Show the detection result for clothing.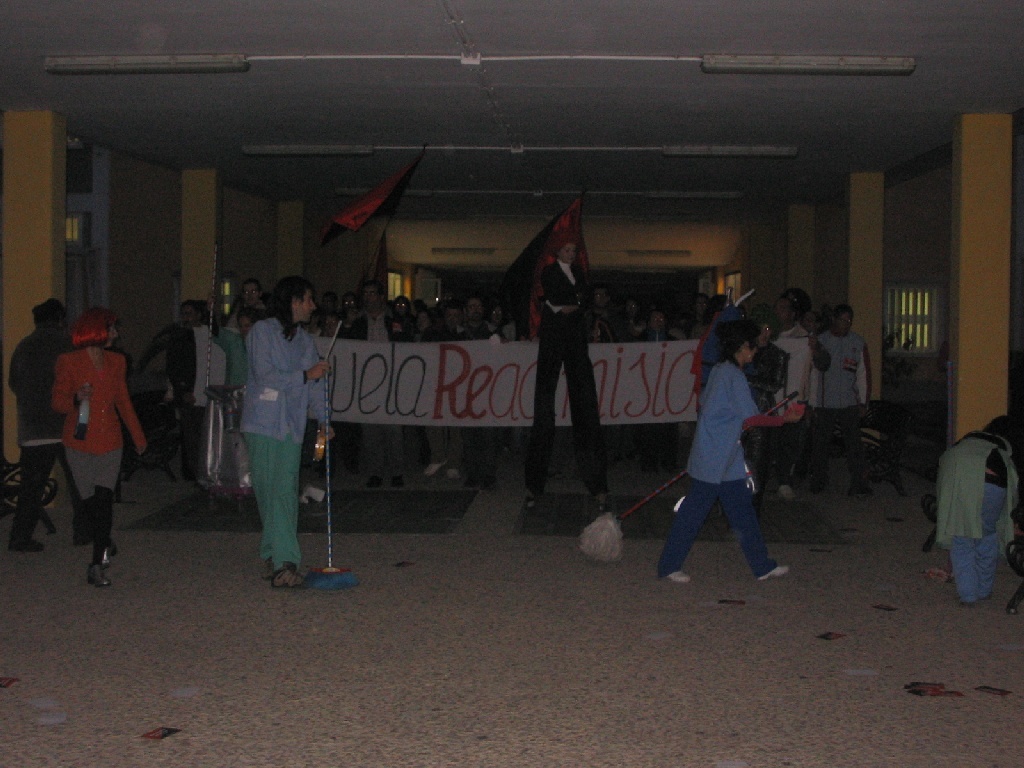
locate(529, 276, 610, 509).
